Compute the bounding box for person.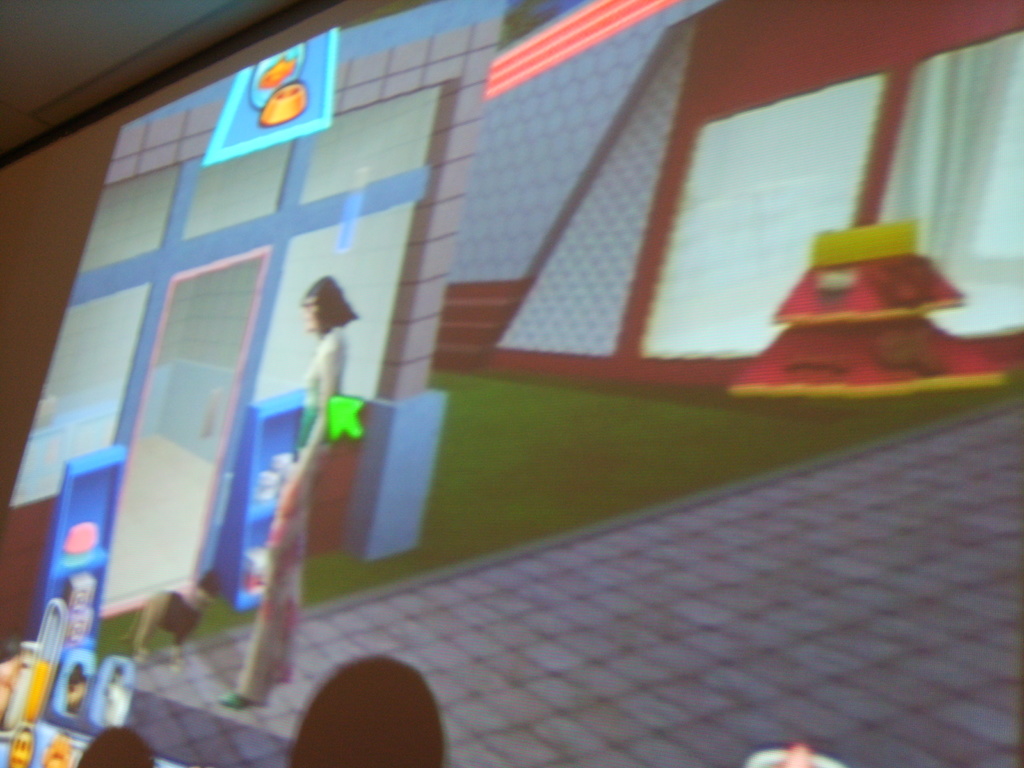
x1=215, y1=274, x2=357, y2=701.
